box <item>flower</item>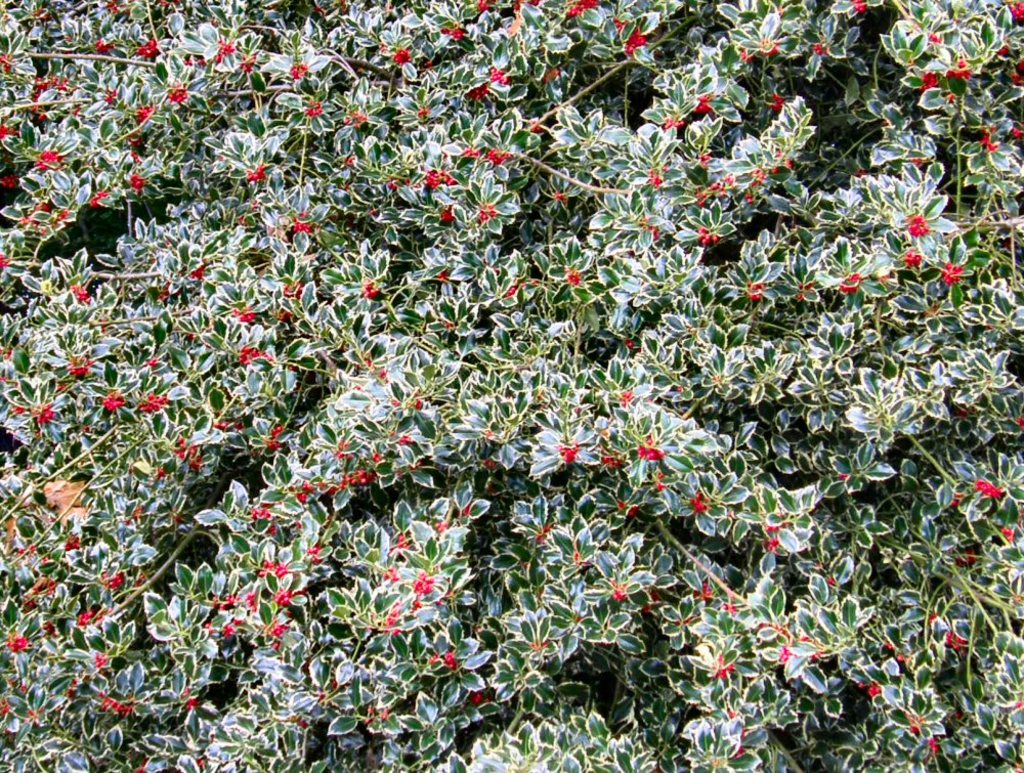
445/26/463/42
